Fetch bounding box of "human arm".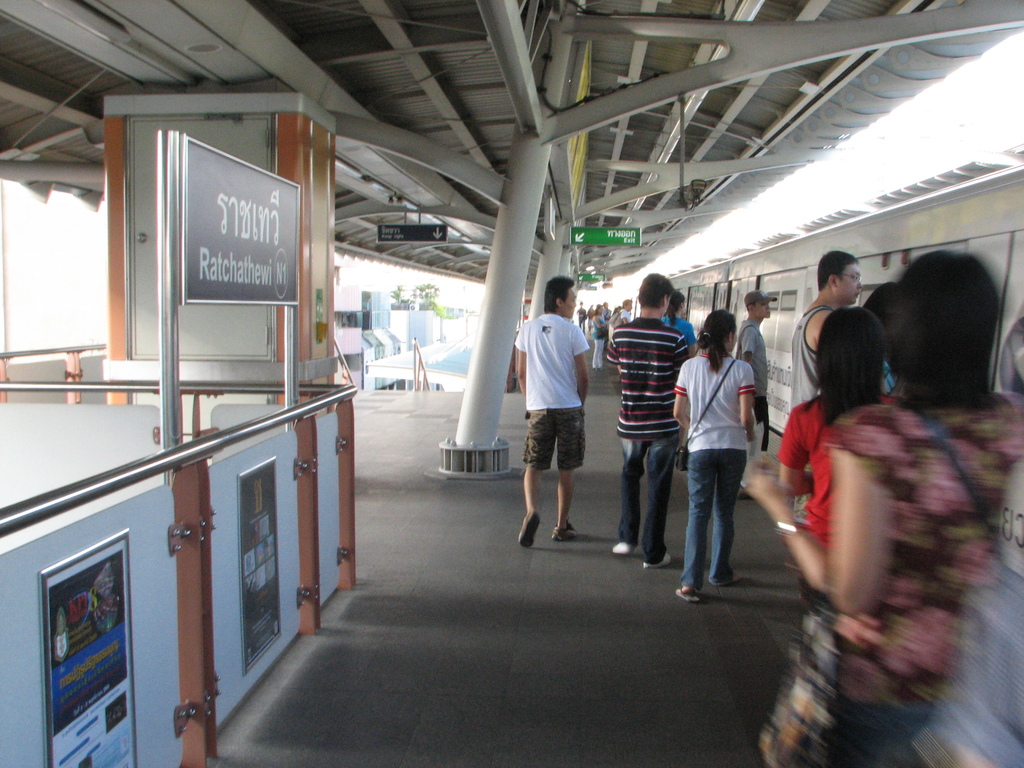
Bbox: Rect(742, 325, 761, 365).
